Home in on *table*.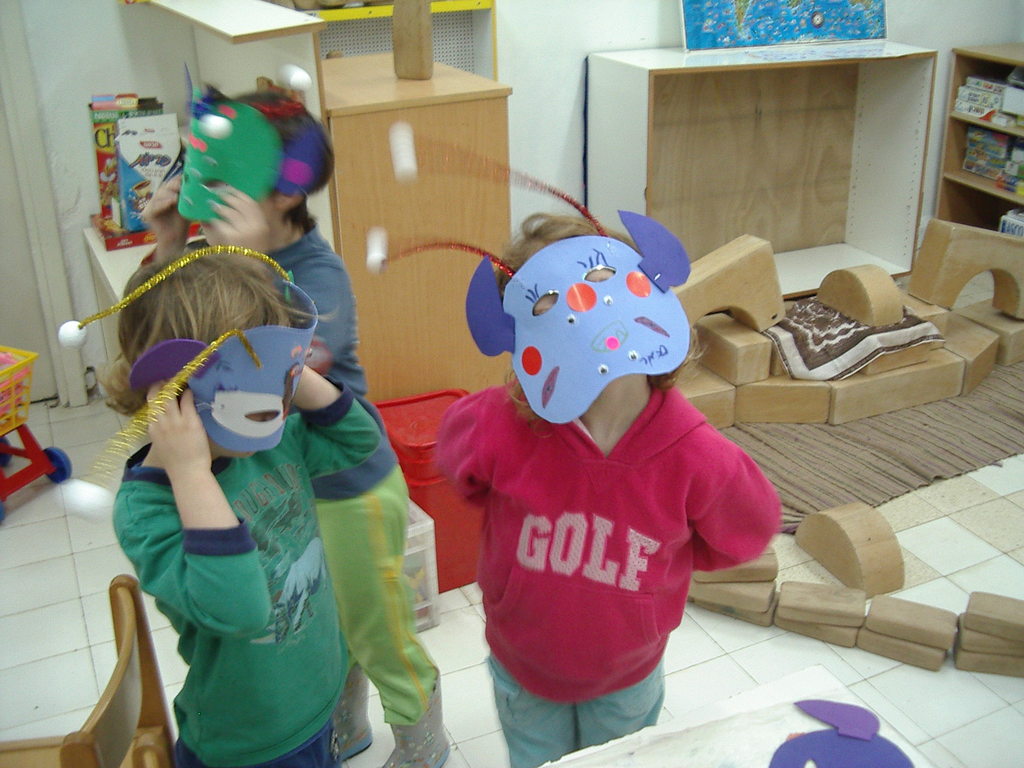
Homed in at [x1=326, y1=52, x2=511, y2=397].
